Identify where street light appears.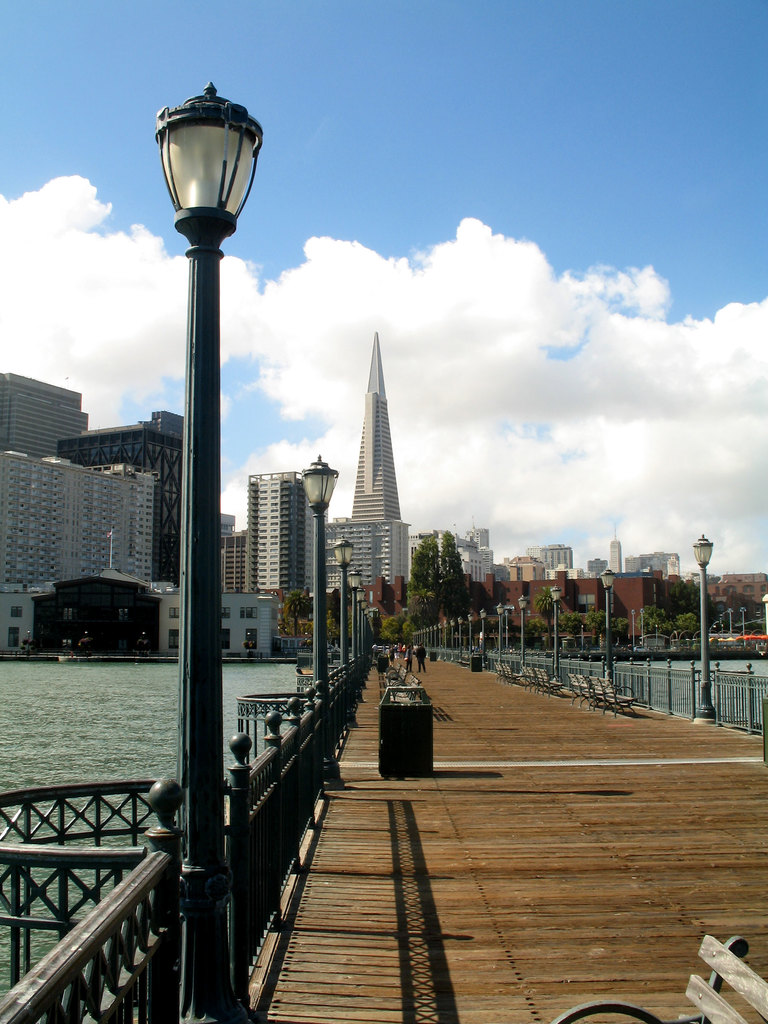
Appears at Rect(448, 620, 455, 662).
